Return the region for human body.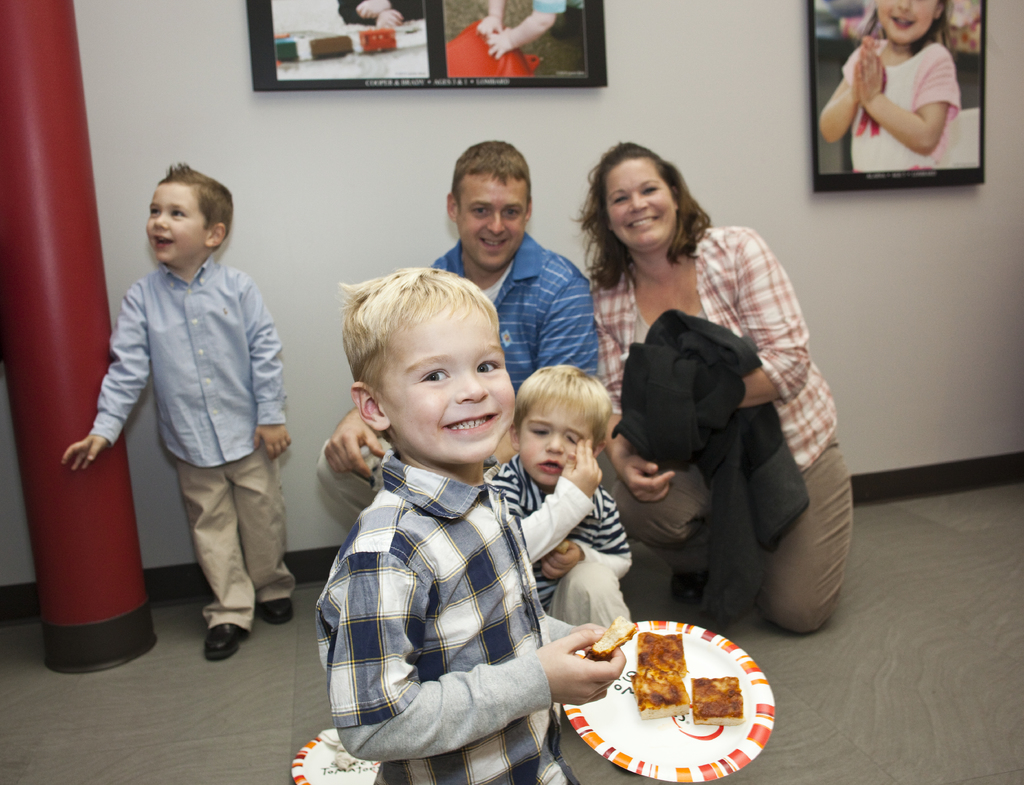
{"left": 591, "top": 132, "right": 834, "bottom": 673}.
